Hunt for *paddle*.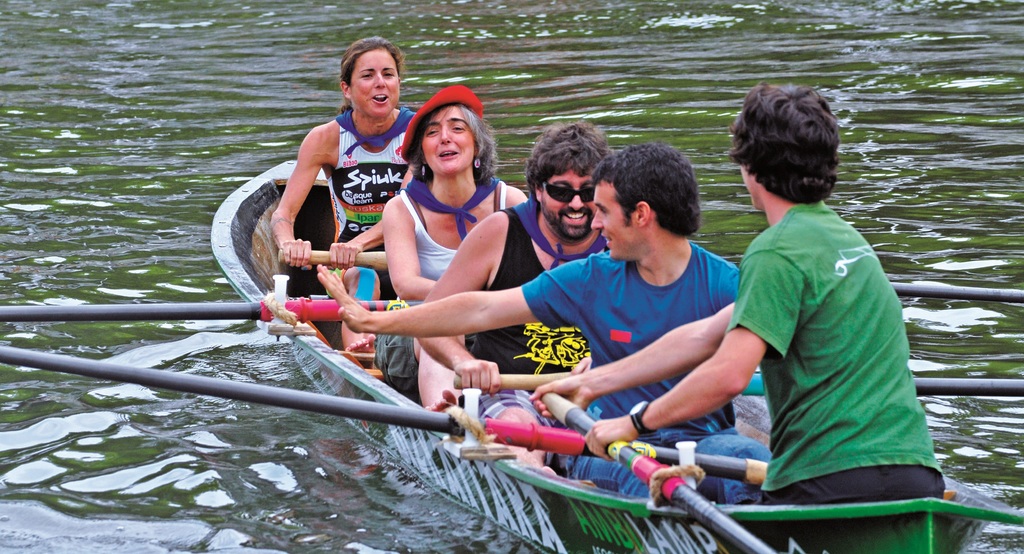
Hunted down at pyautogui.locateOnScreen(750, 371, 1023, 393).
